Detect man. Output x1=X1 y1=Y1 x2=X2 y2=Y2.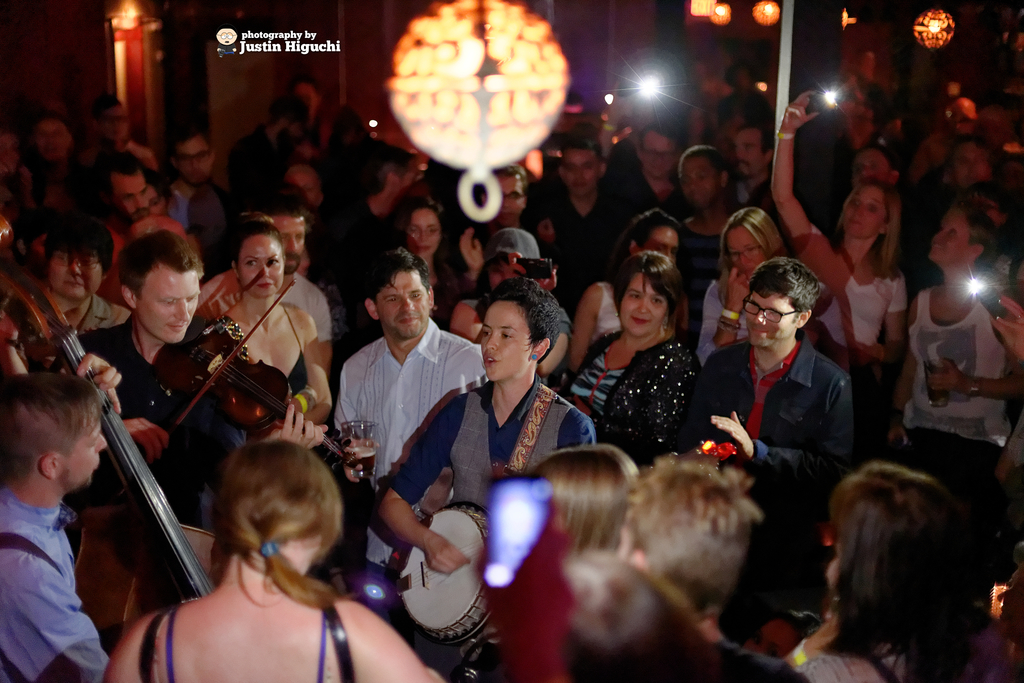
x1=197 y1=206 x2=332 y2=375.
